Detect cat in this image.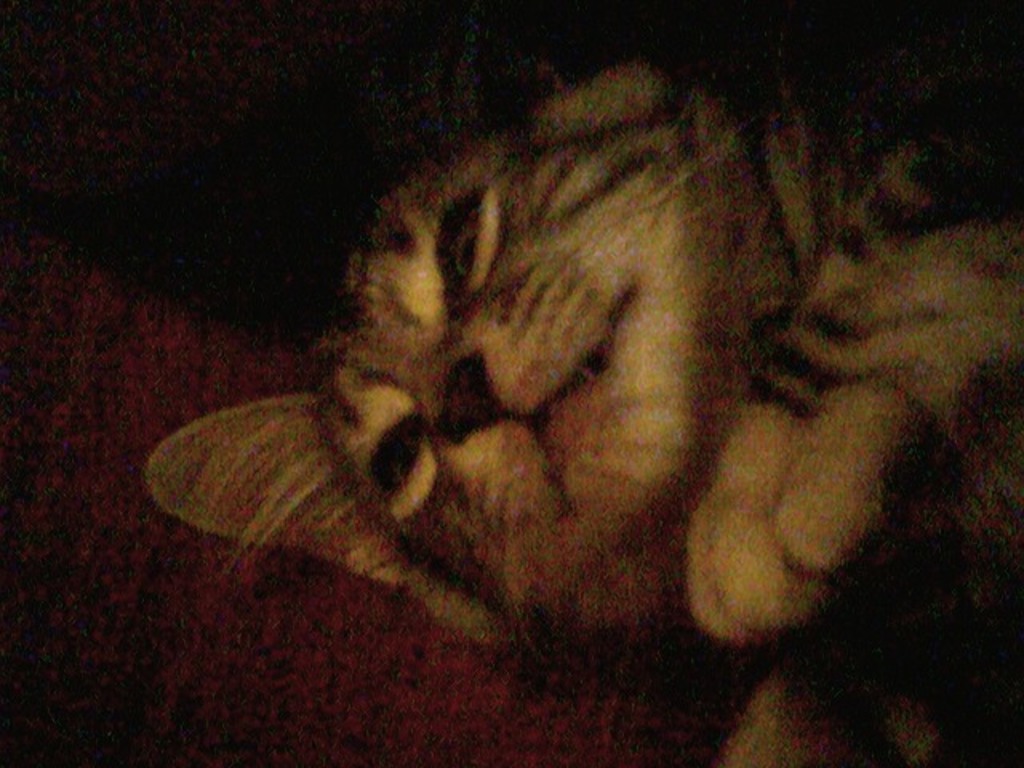
Detection: bbox(139, 53, 1022, 766).
